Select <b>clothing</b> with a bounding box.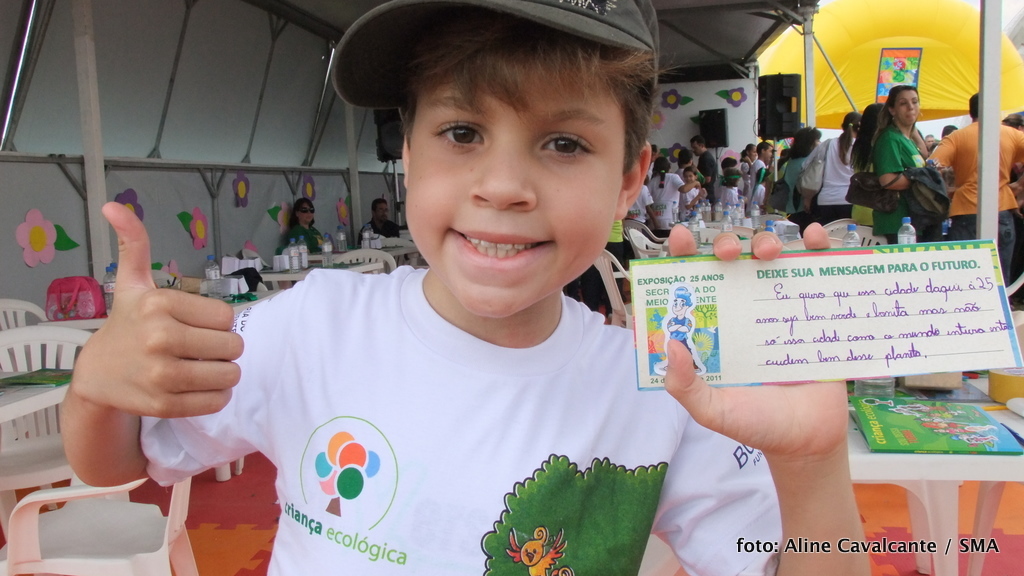
(351,217,398,250).
